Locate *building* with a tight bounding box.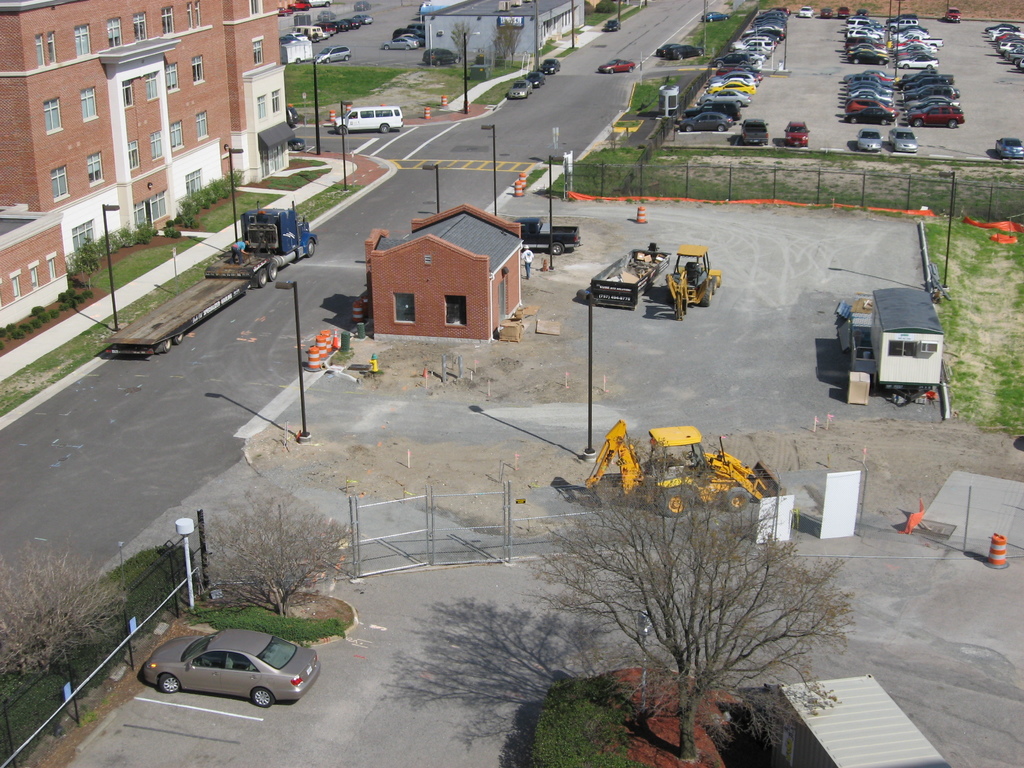
x1=0, y1=0, x2=297, y2=275.
